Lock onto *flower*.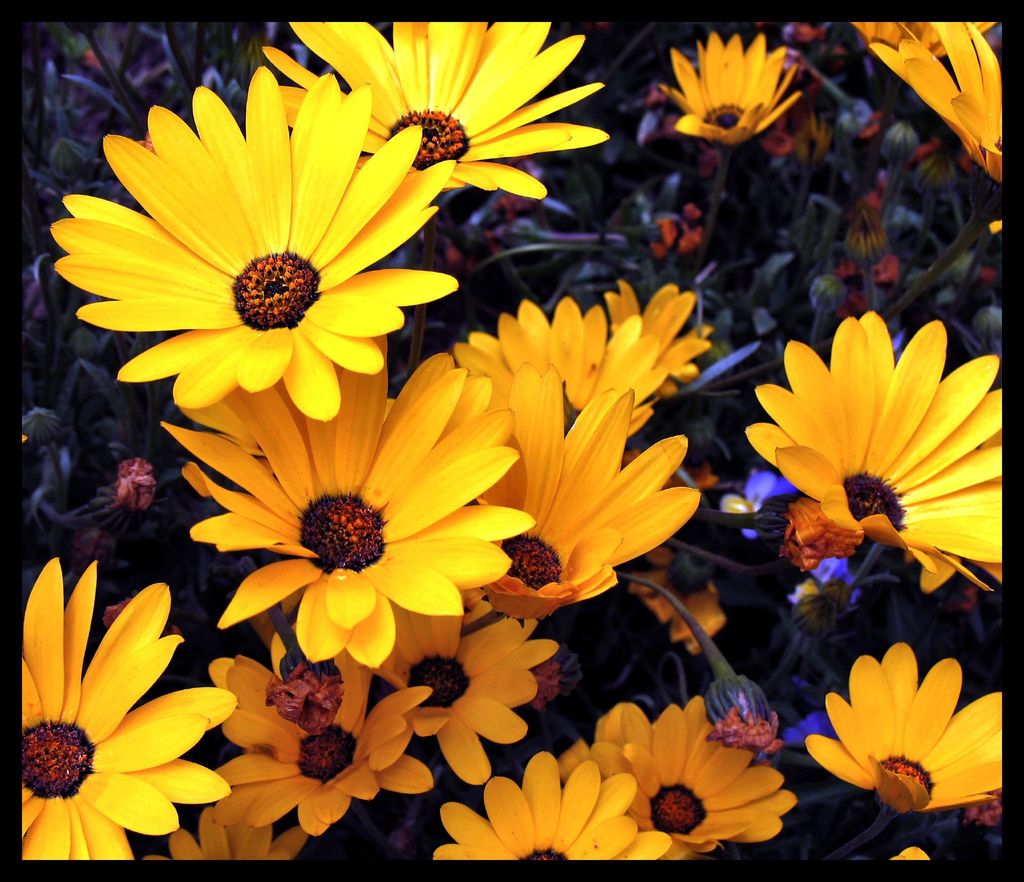
Locked: (848, 19, 996, 66).
